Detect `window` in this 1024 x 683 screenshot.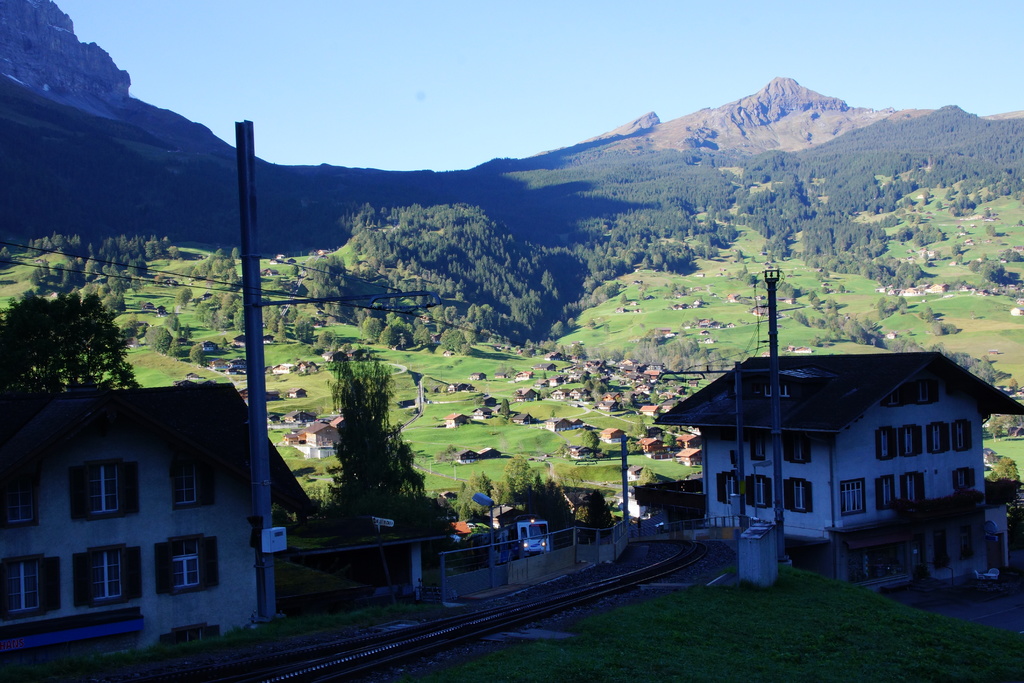
Detection: 876 426 897 466.
